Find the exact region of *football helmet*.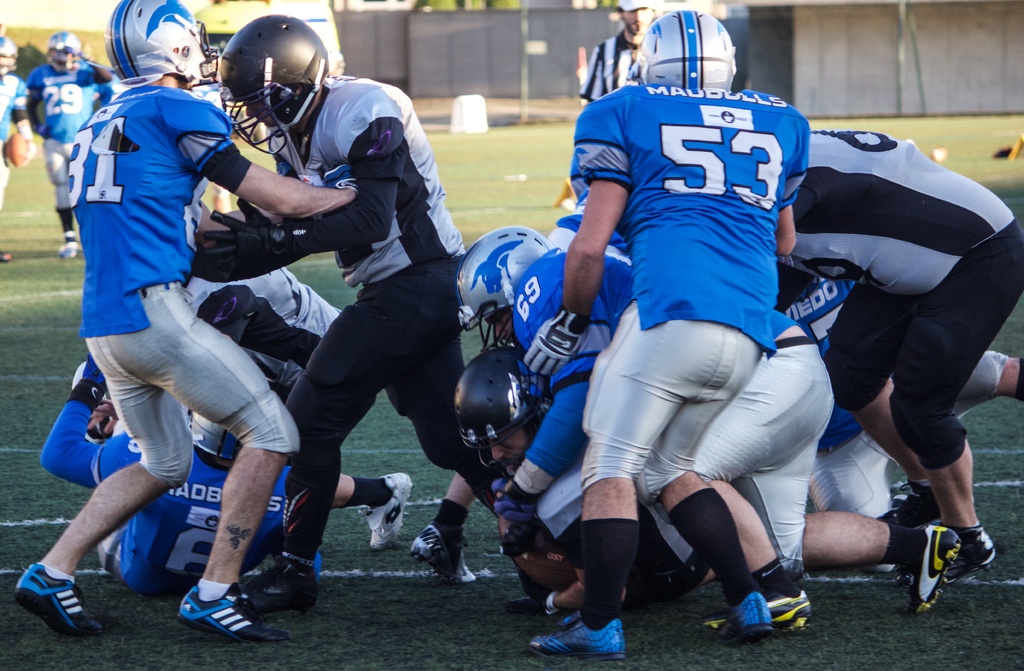
Exact region: x1=0, y1=36, x2=18, y2=74.
